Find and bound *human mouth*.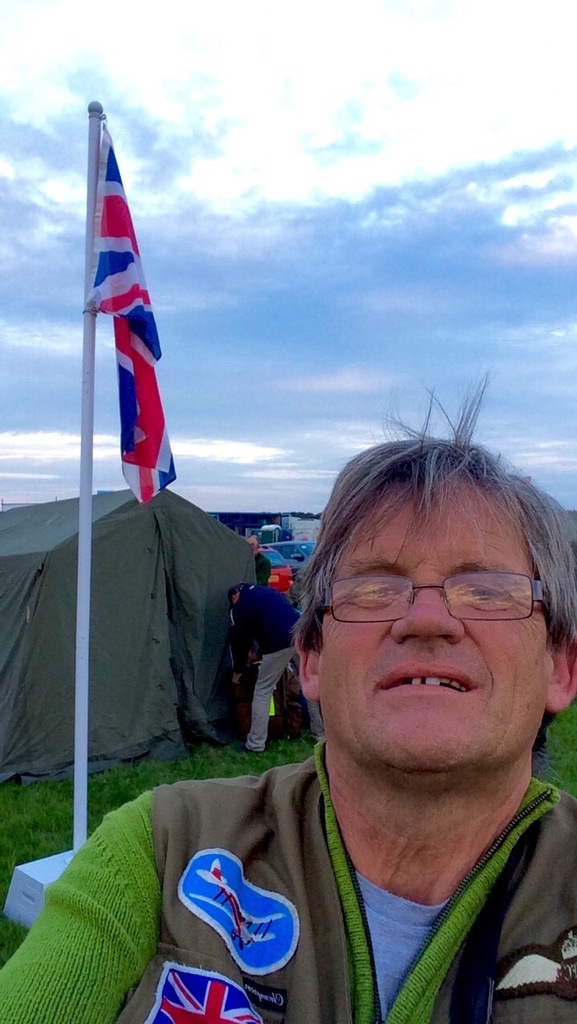
Bound: {"x1": 374, "y1": 661, "x2": 475, "y2": 696}.
